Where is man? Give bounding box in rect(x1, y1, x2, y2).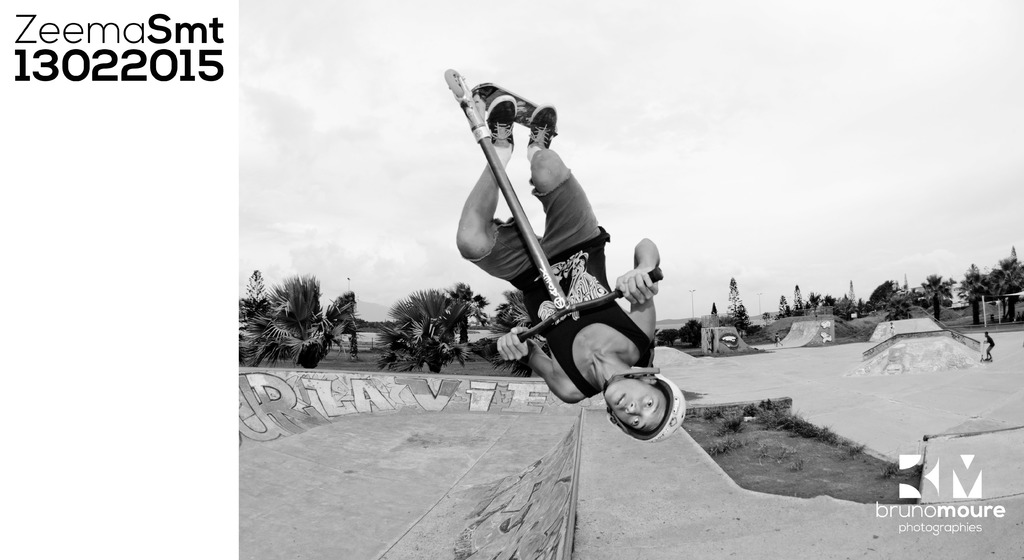
rect(466, 75, 656, 441).
